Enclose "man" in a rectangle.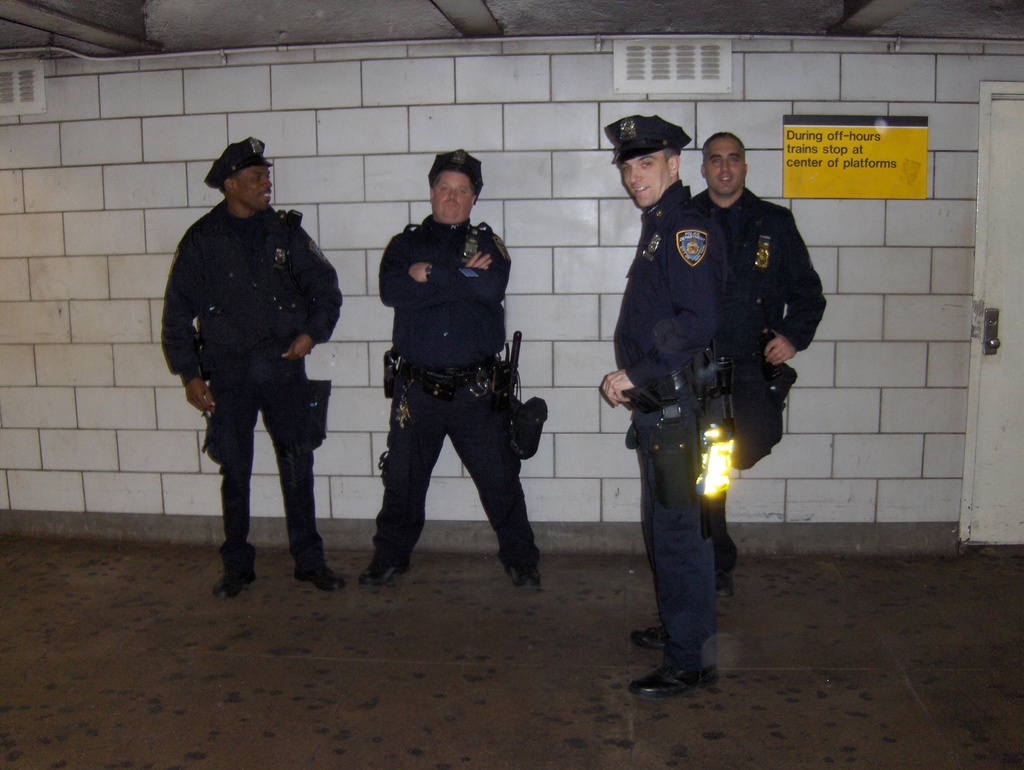
detection(593, 111, 734, 707).
